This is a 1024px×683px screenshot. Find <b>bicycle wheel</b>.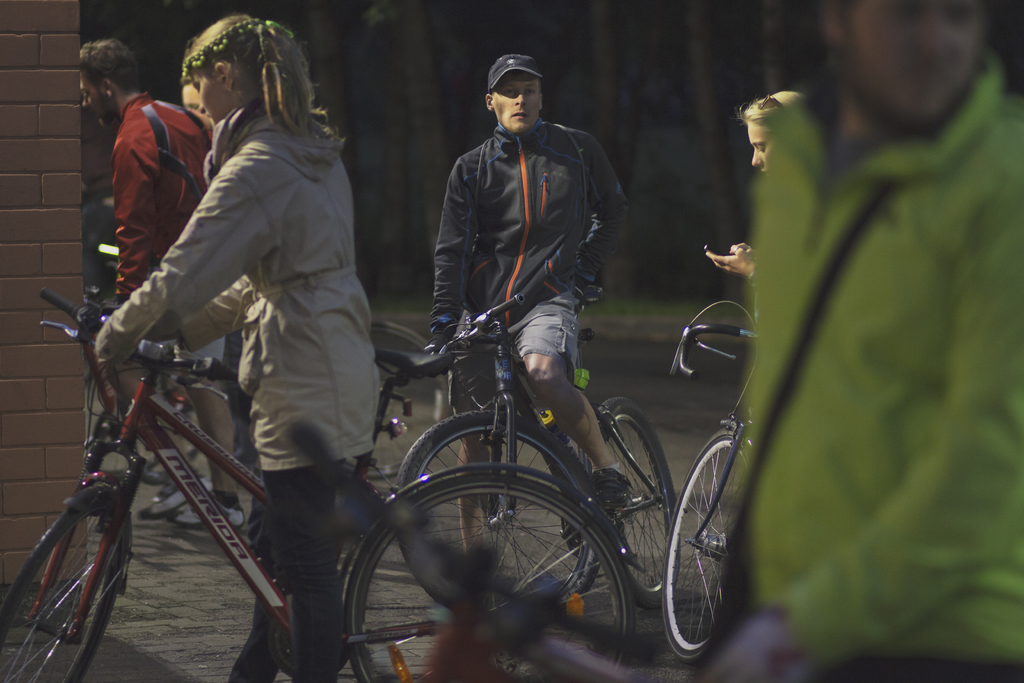
Bounding box: left=395, top=415, right=593, bottom=613.
